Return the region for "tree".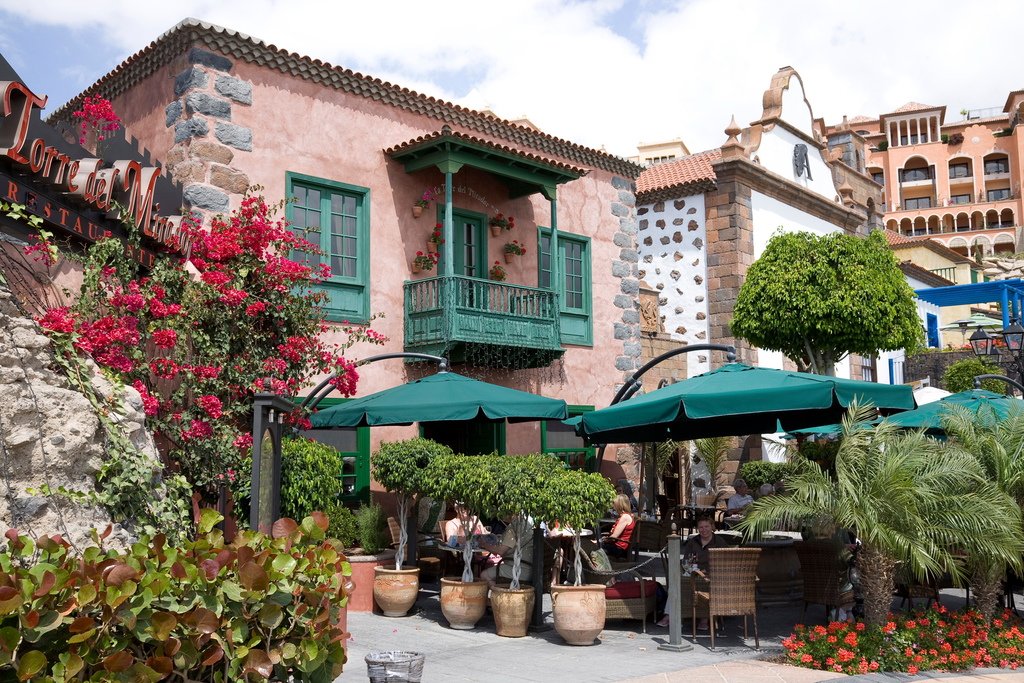
pyautogui.locateOnScreen(923, 391, 1023, 633).
